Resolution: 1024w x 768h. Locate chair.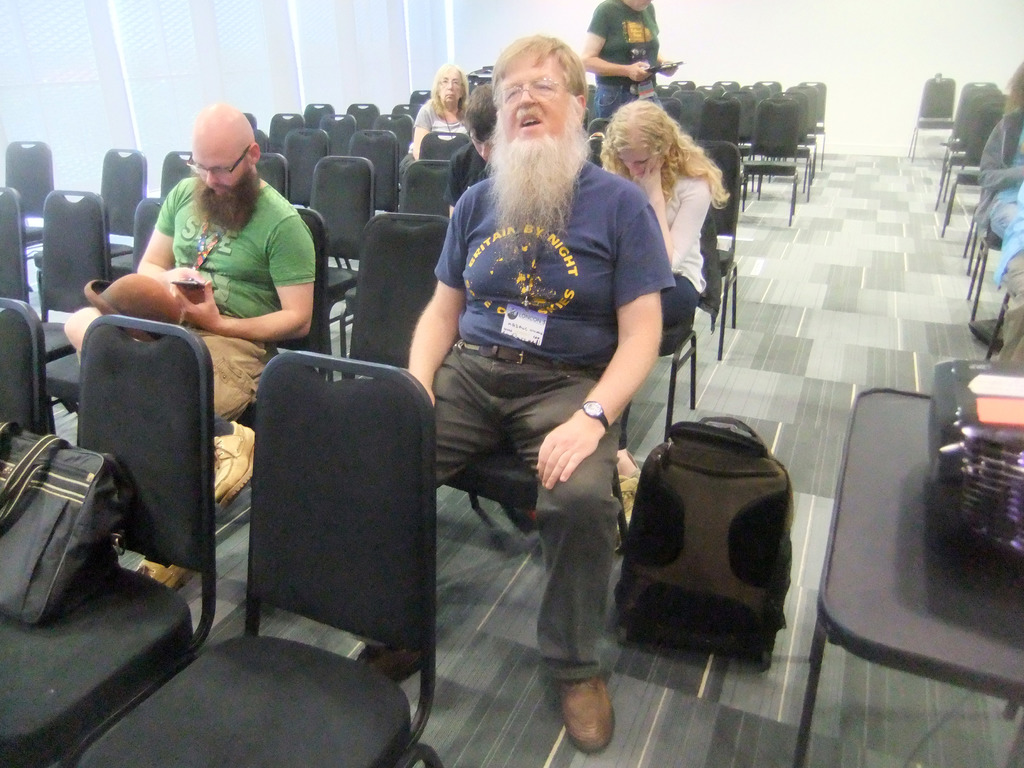
l=697, t=132, r=744, b=352.
